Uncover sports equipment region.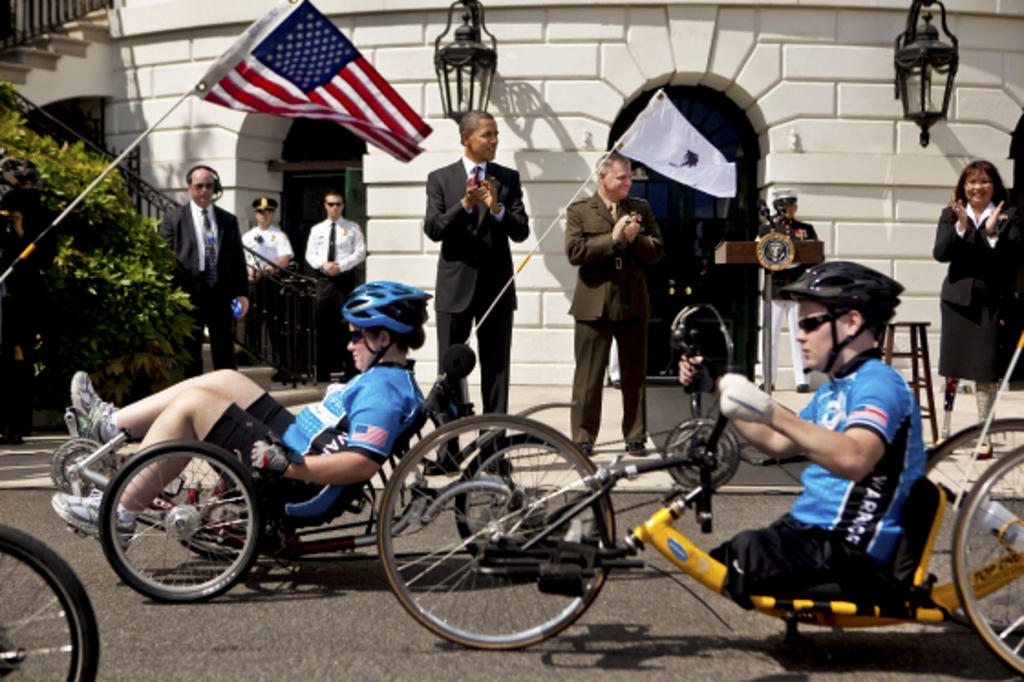
Uncovered: region(0, 521, 97, 678).
